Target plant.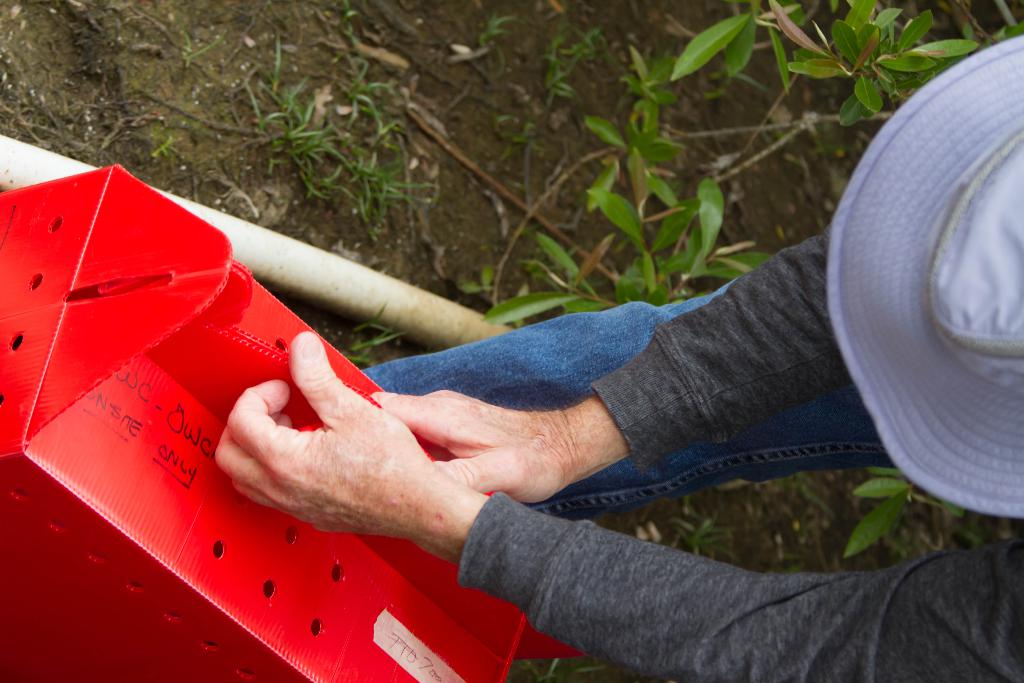
Target region: bbox=[339, 0, 361, 47].
